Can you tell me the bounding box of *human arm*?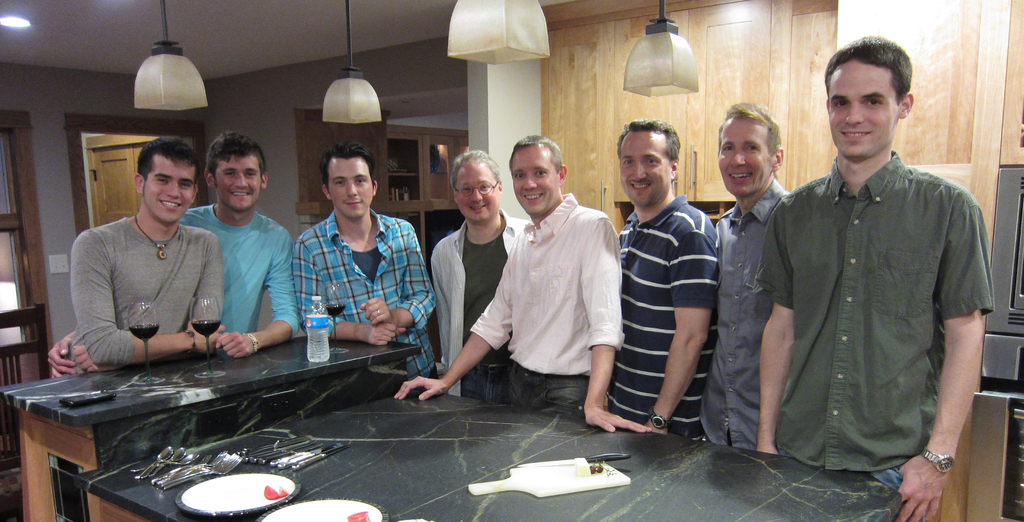
select_region(394, 256, 515, 402).
